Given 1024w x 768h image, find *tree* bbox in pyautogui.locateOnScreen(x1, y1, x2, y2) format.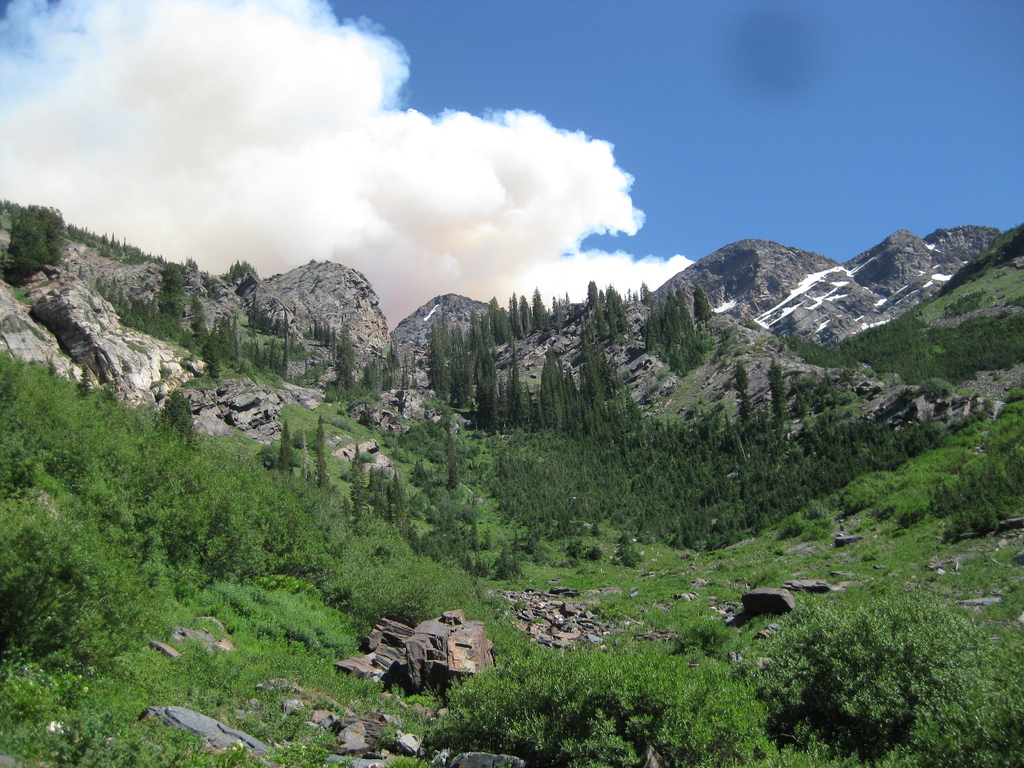
pyautogui.locateOnScreen(0, 199, 72, 289).
